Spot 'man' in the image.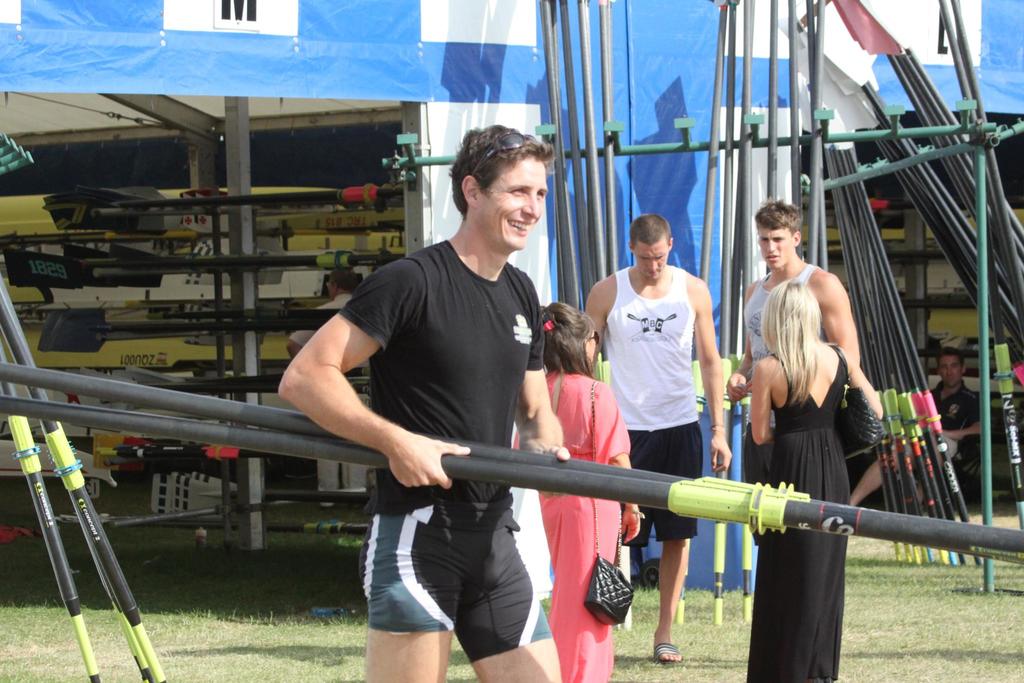
'man' found at {"left": 305, "top": 139, "right": 580, "bottom": 670}.
